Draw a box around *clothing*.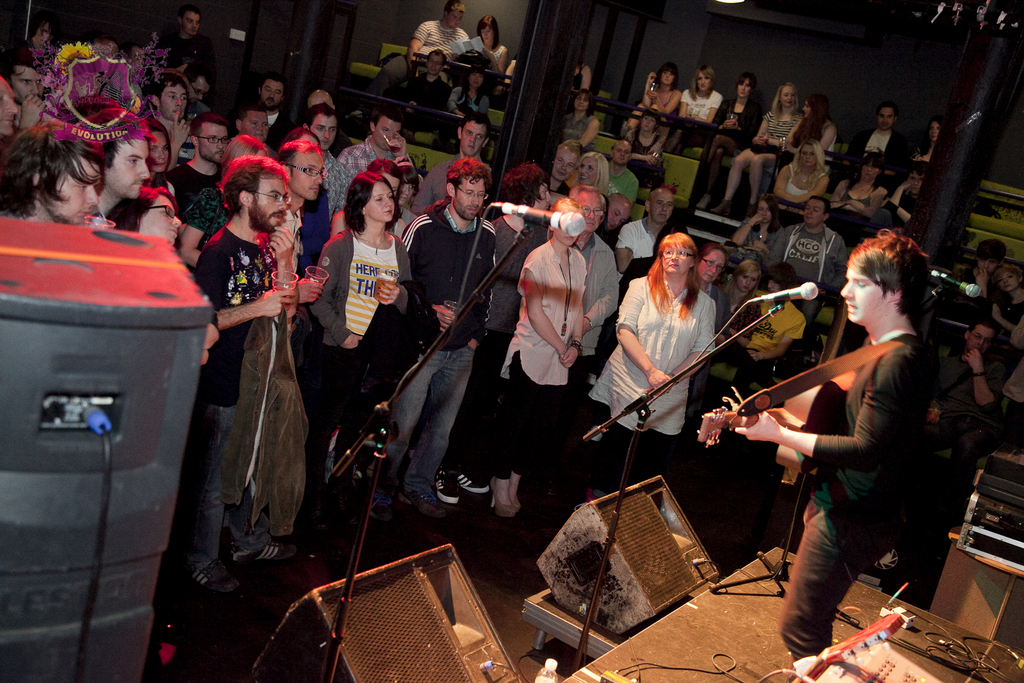
region(690, 281, 754, 431).
